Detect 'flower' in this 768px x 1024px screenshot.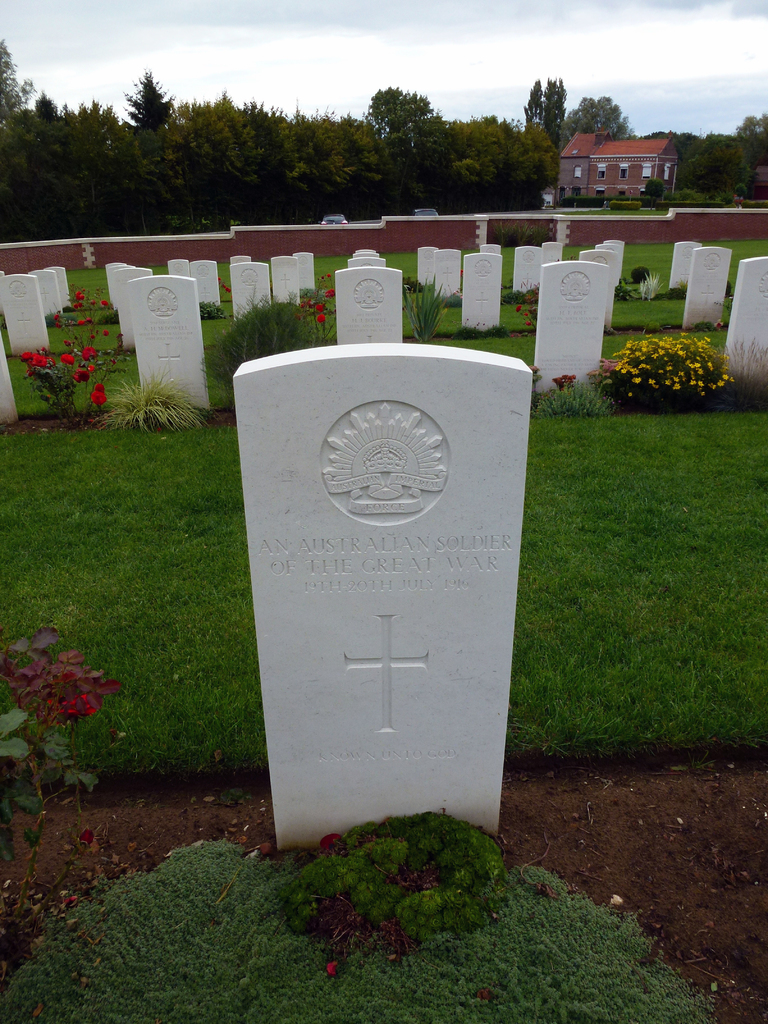
Detection: select_region(552, 372, 576, 390).
